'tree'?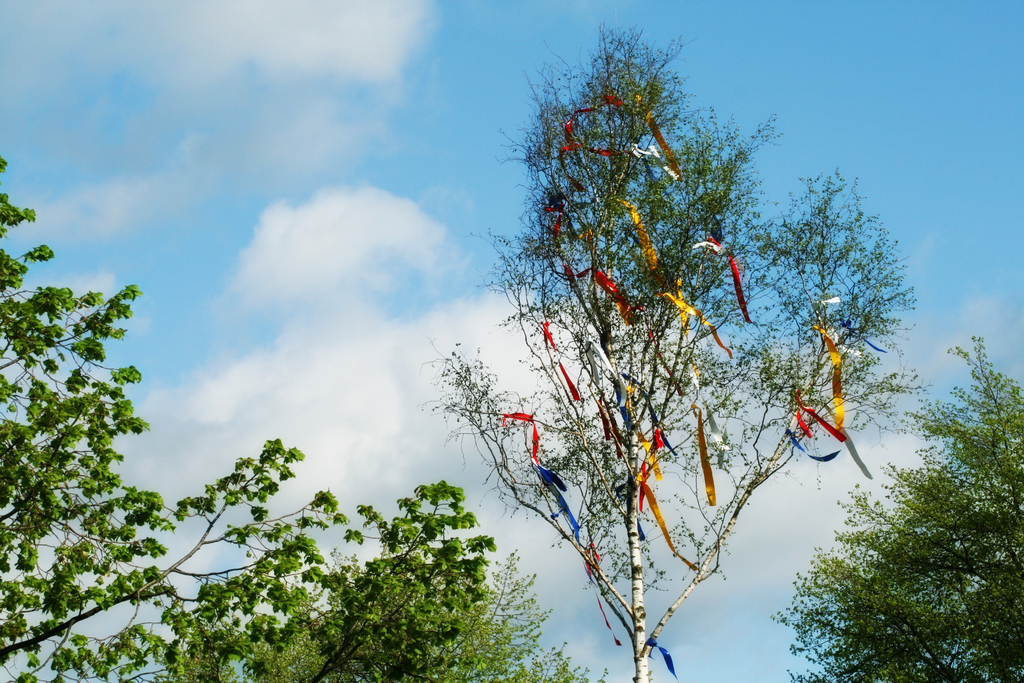
[x1=246, y1=526, x2=611, y2=682]
